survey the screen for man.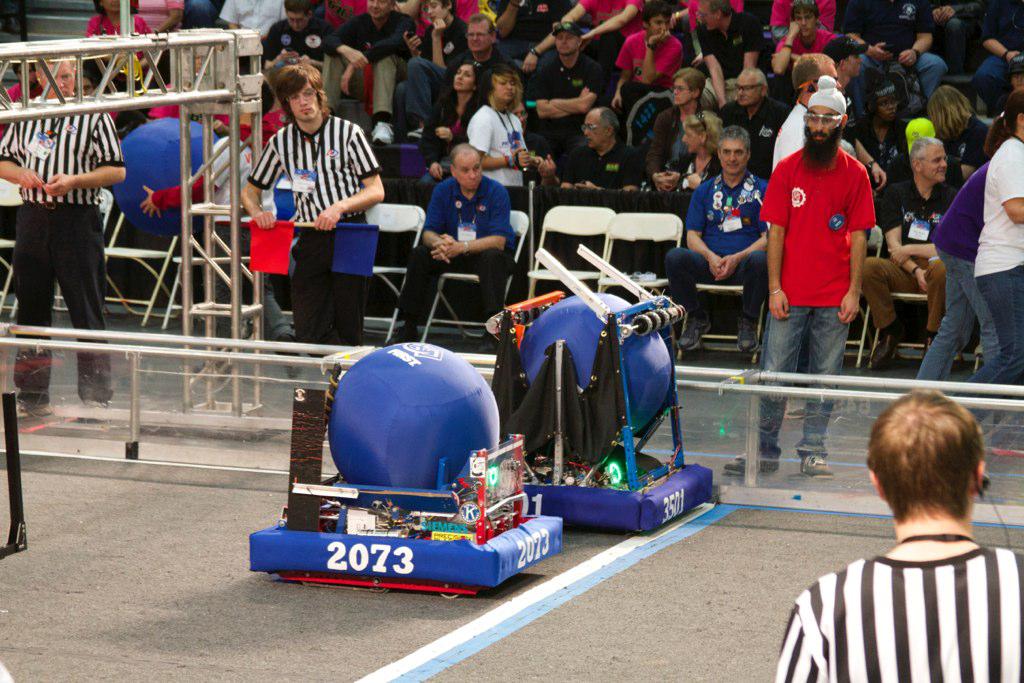
Survey found: [x1=755, y1=70, x2=879, y2=485].
